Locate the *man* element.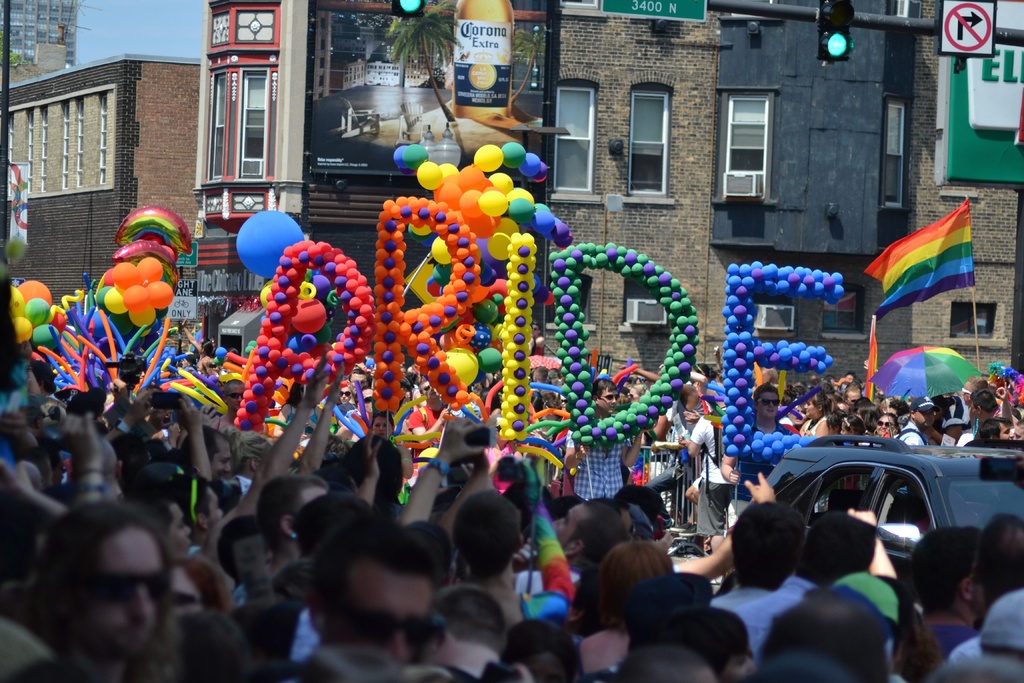
Element bbox: [719, 382, 798, 531].
